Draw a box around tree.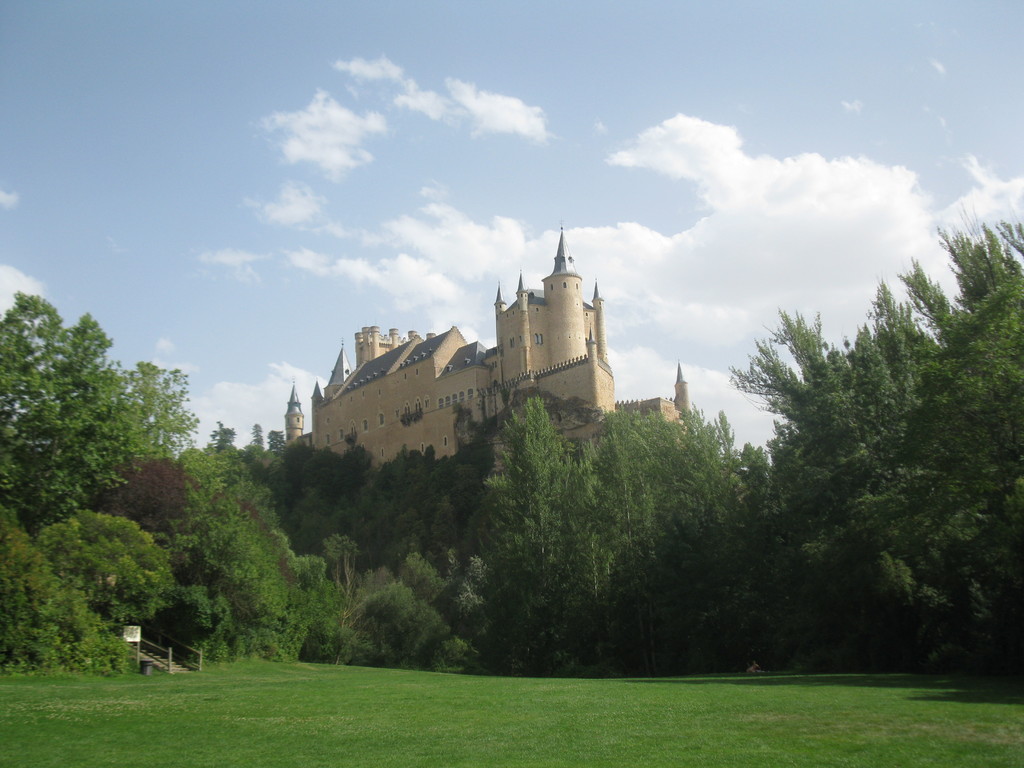
left=0, top=285, right=130, bottom=534.
